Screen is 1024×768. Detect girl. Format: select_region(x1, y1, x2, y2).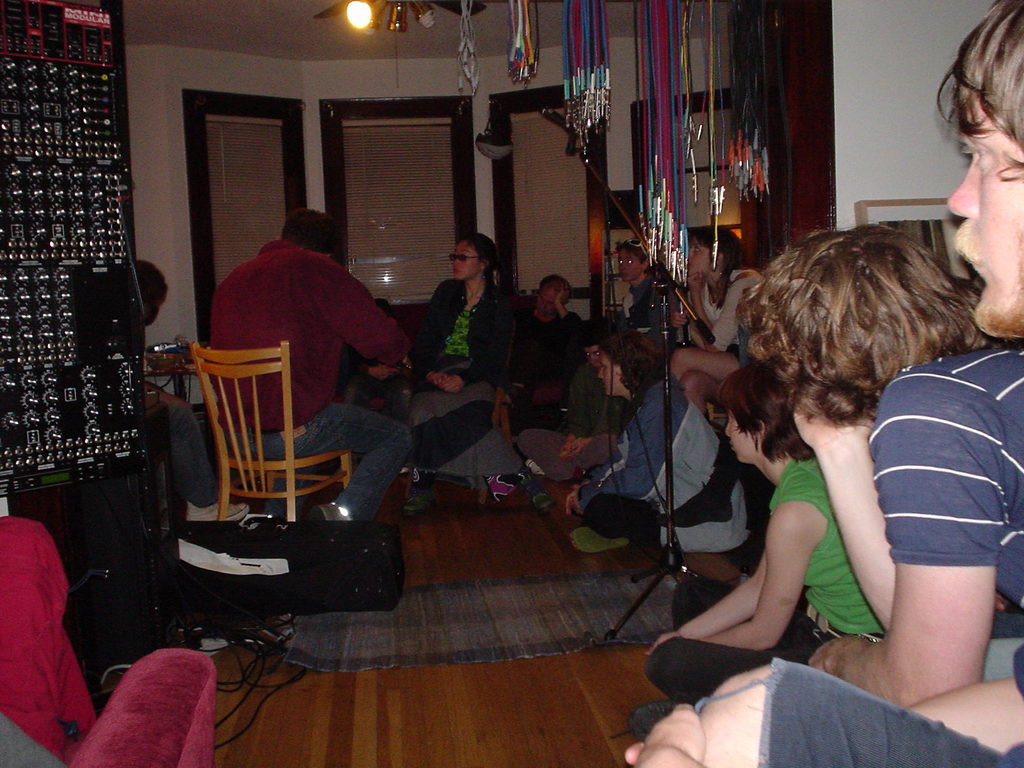
select_region(410, 233, 520, 468).
